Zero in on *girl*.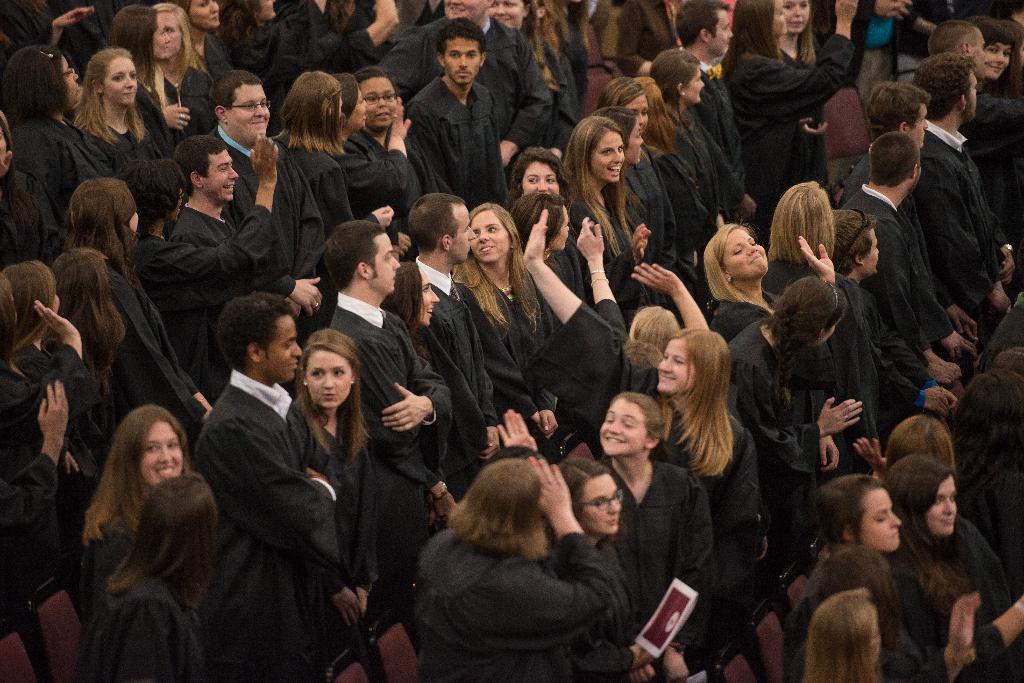
Zeroed in: x1=719 y1=273 x2=866 y2=504.
